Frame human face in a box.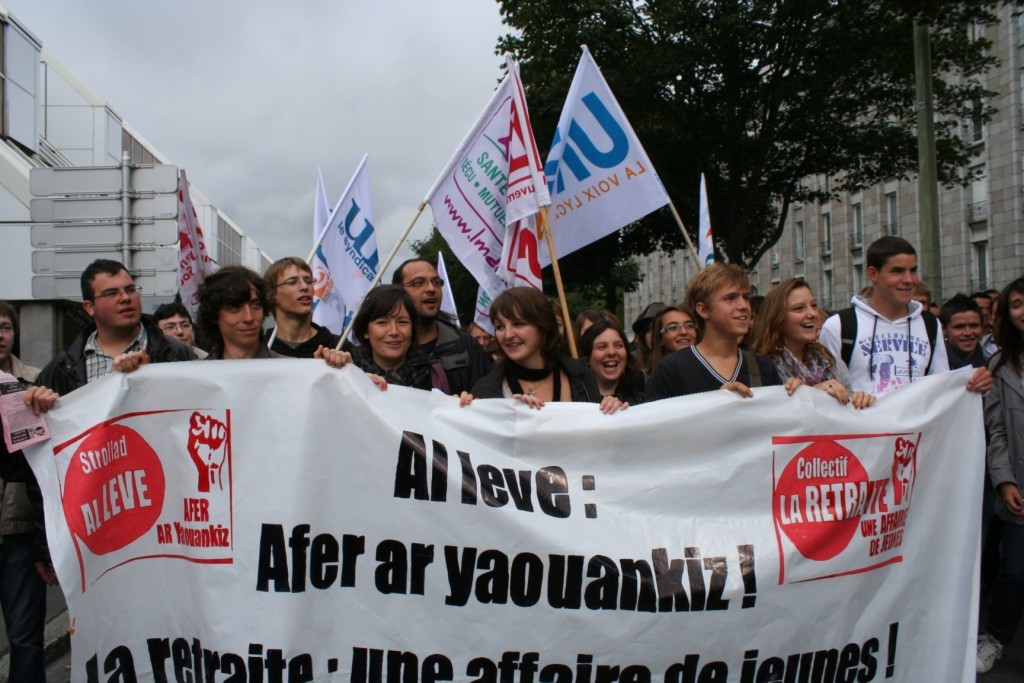
[x1=1010, y1=289, x2=1023, y2=330].
